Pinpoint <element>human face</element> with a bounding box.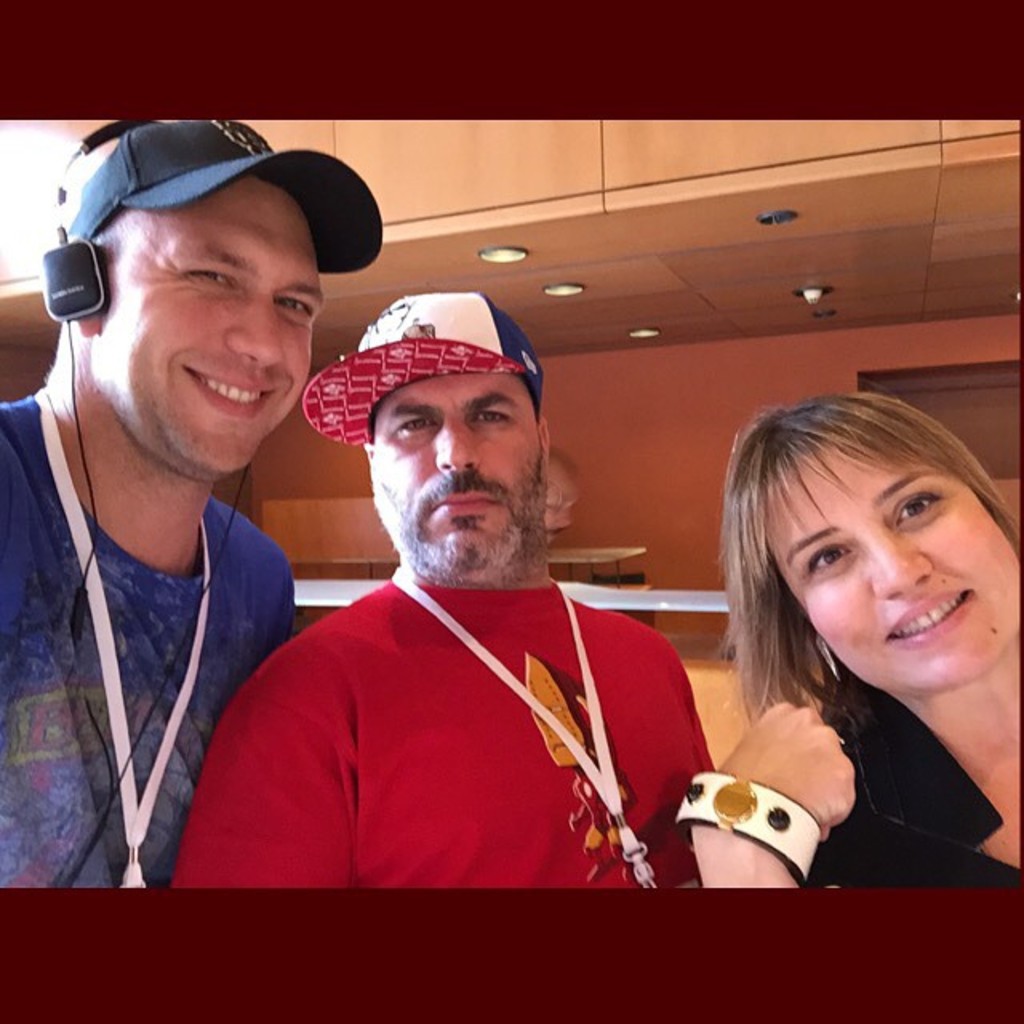
758 451 1022 690.
